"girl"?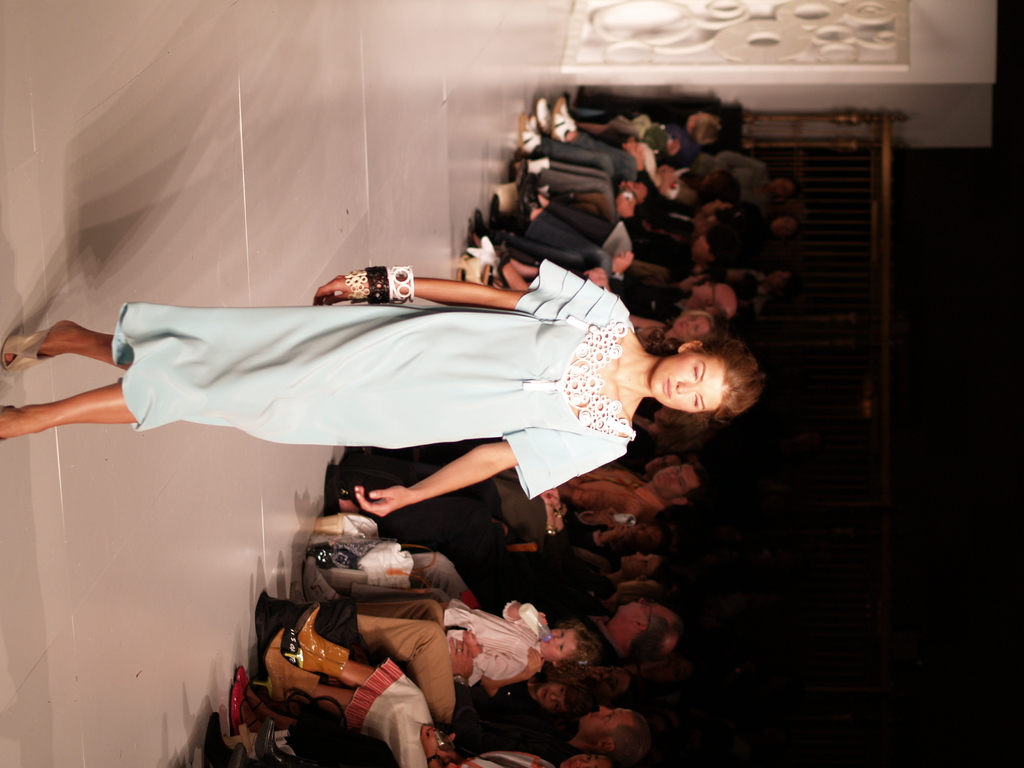
442/604/610/685
